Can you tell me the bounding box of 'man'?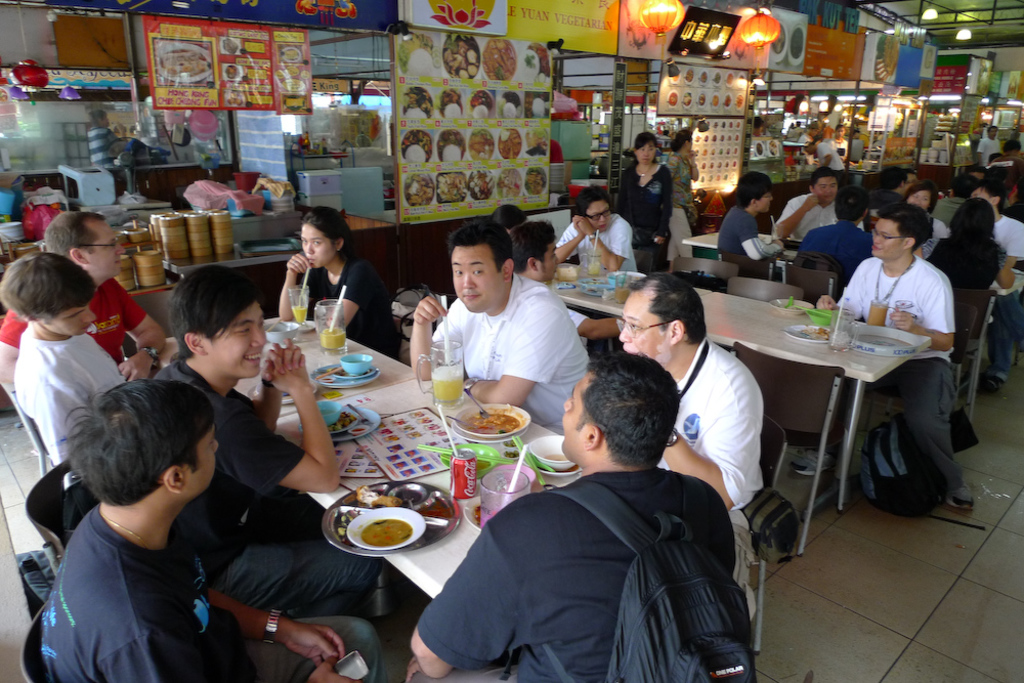
locate(37, 375, 378, 682).
